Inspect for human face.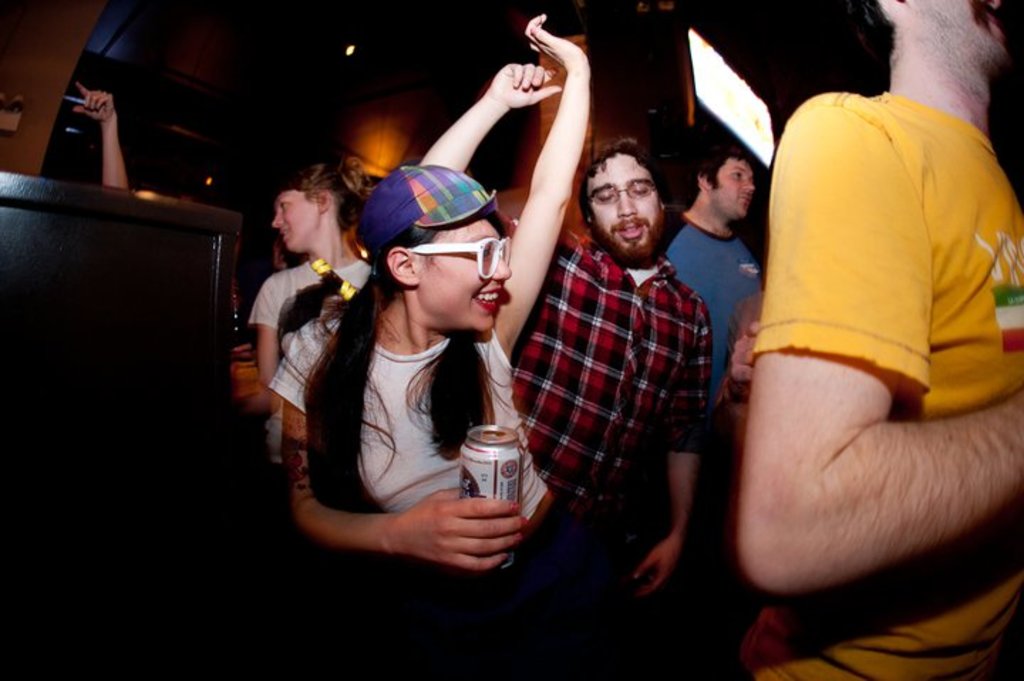
Inspection: locate(590, 154, 660, 270).
